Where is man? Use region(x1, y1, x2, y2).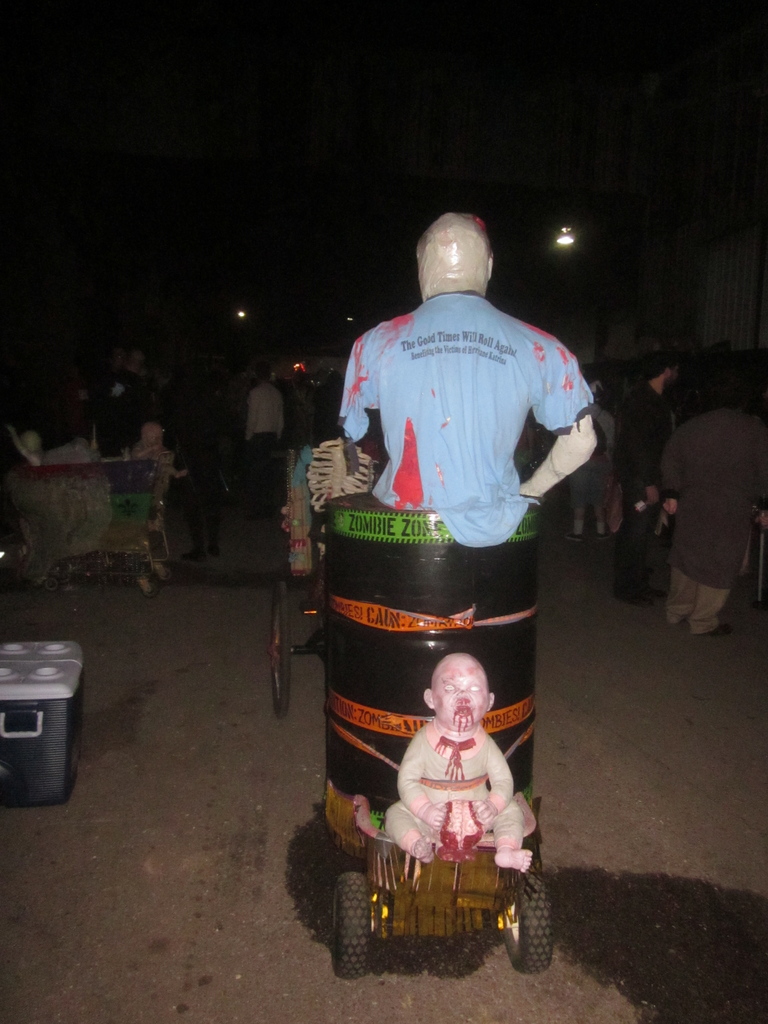
region(243, 358, 287, 511).
